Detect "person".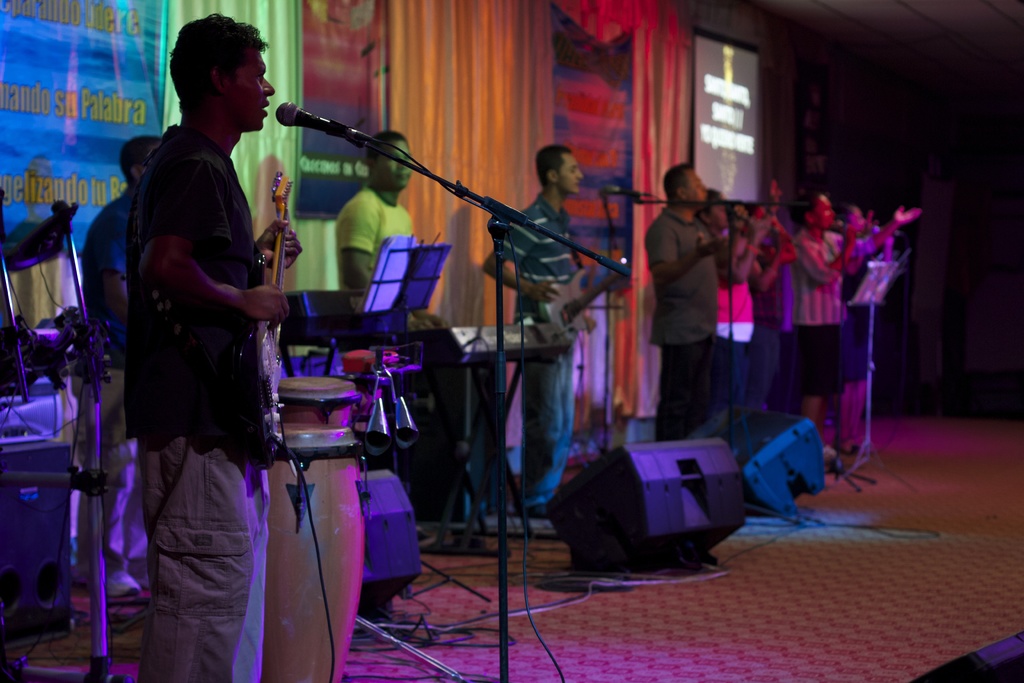
Detected at bbox(113, 24, 303, 643).
